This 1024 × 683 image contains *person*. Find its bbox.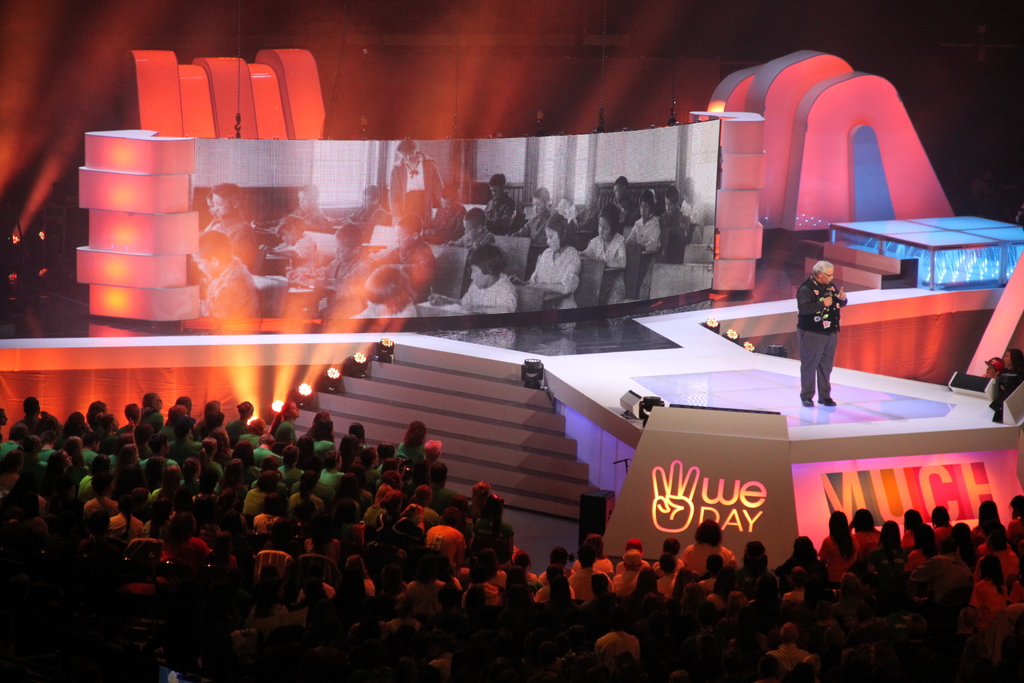
(662,550,677,608).
